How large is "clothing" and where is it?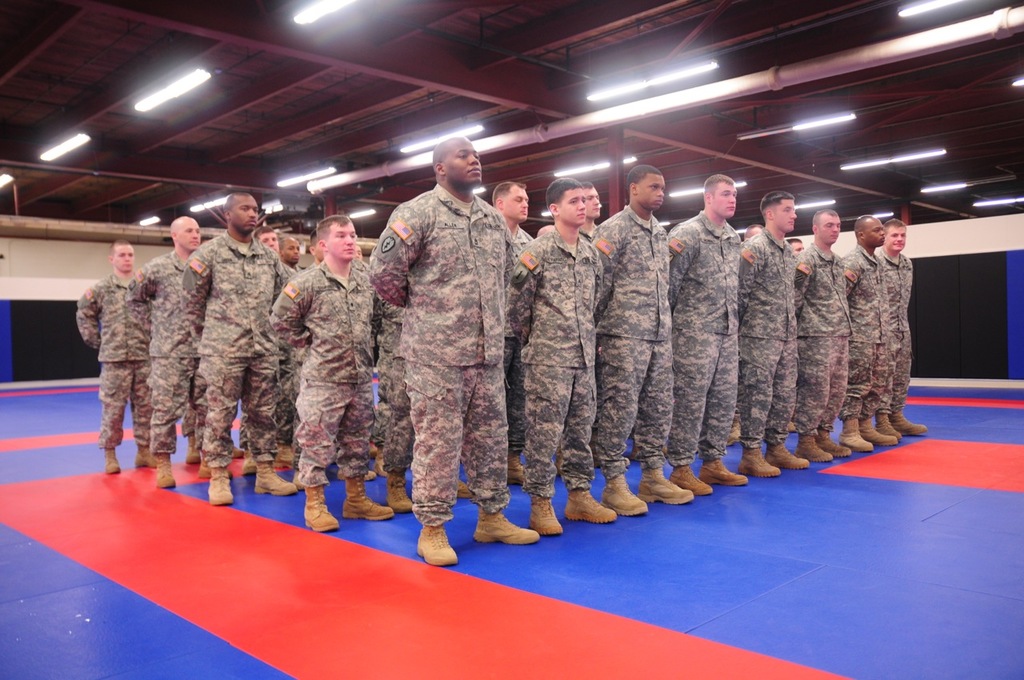
Bounding box: <region>505, 223, 600, 494</region>.
